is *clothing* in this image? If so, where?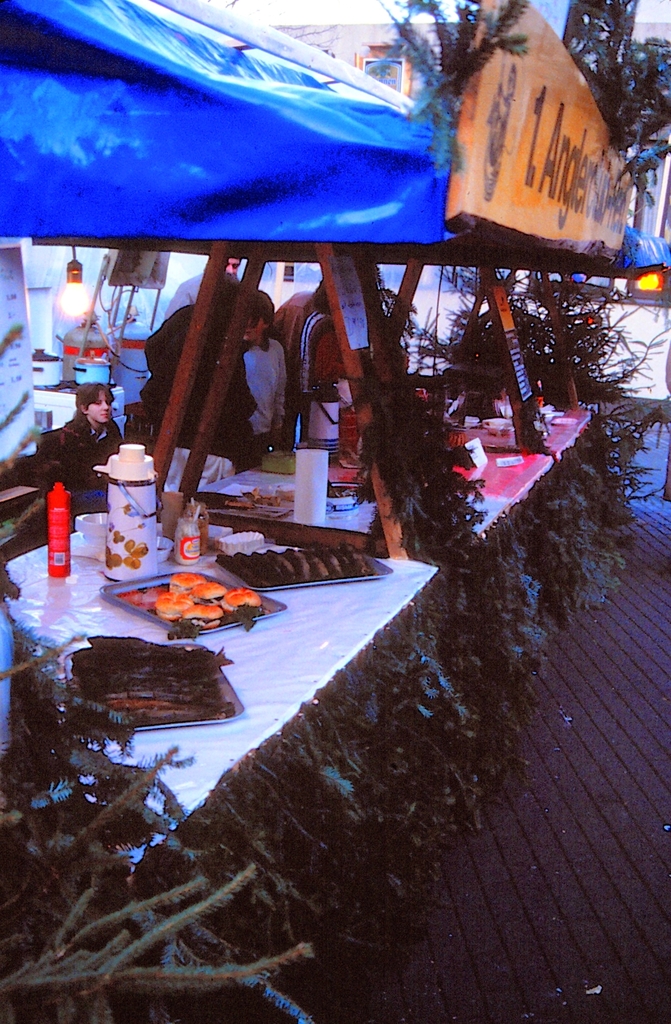
Yes, at x1=151, y1=272, x2=202, y2=319.
